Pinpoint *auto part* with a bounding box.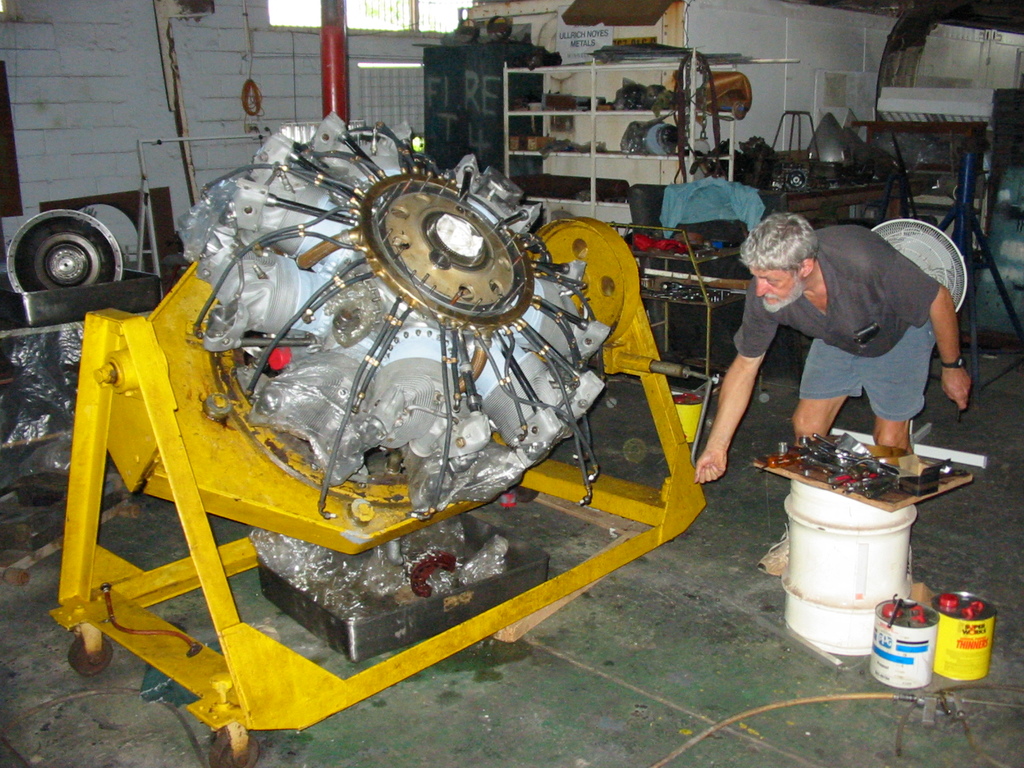
crop(616, 116, 678, 156).
